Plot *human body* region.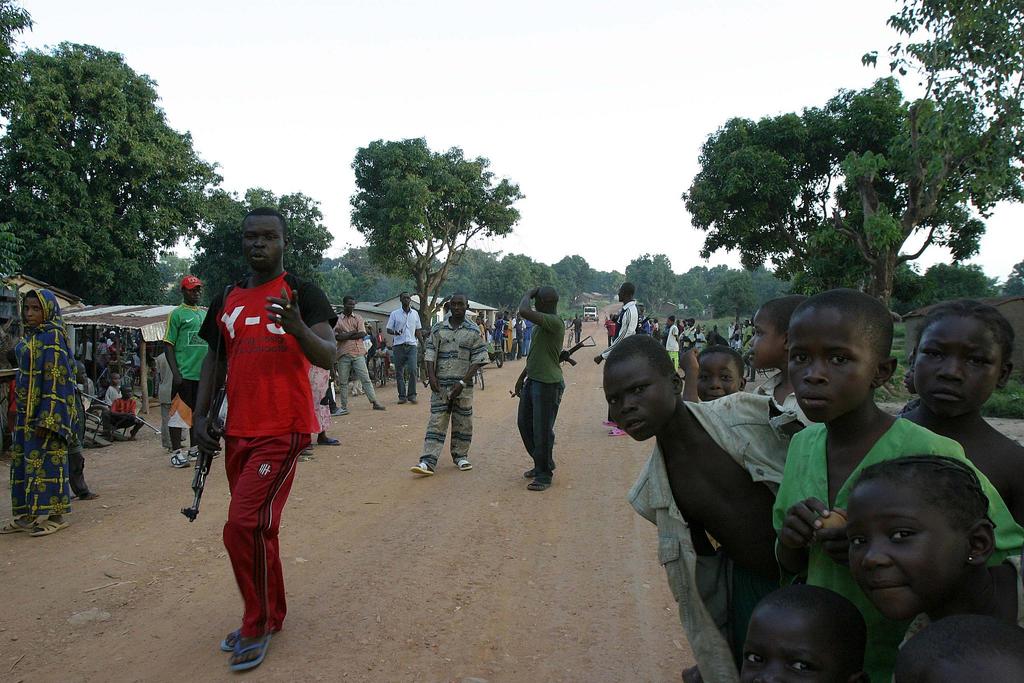
Plotted at box(840, 447, 1023, 682).
